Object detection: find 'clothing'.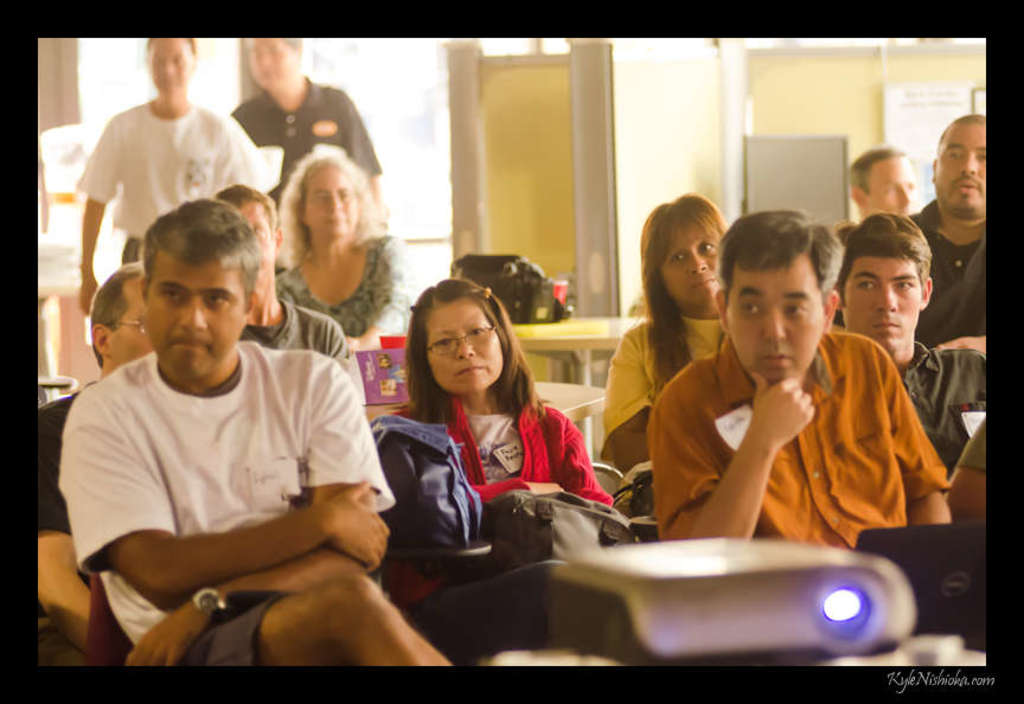
[x1=369, y1=401, x2=623, y2=655].
